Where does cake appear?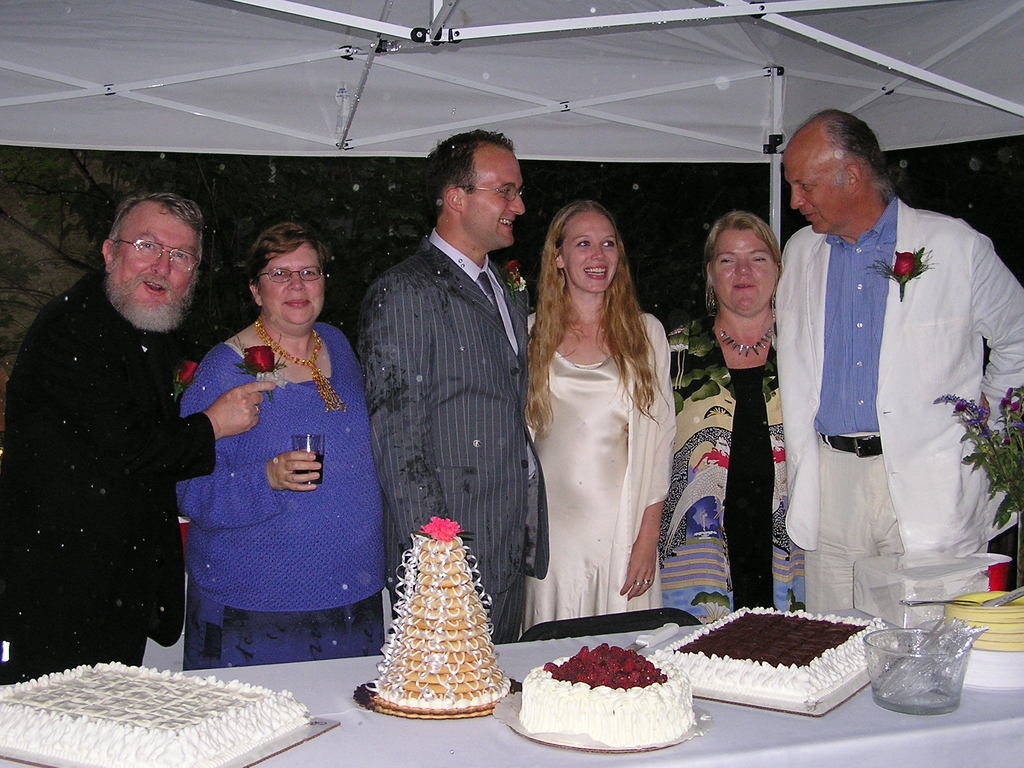
Appears at crop(0, 664, 308, 765).
